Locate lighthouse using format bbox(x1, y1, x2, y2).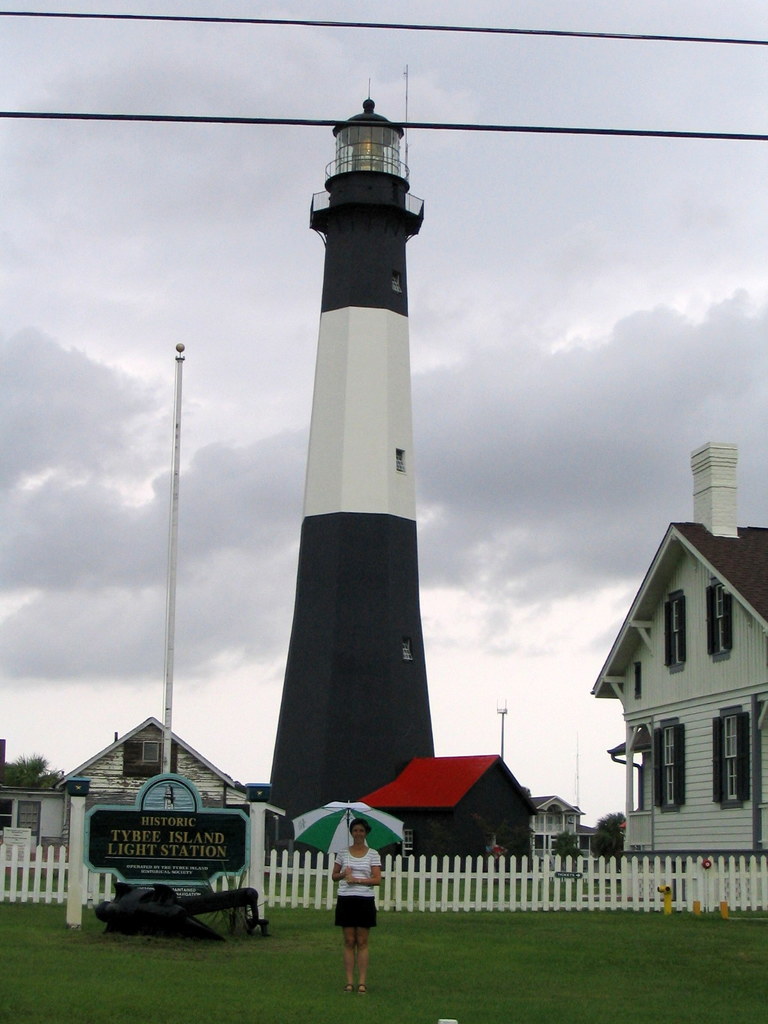
bbox(237, 54, 489, 927).
